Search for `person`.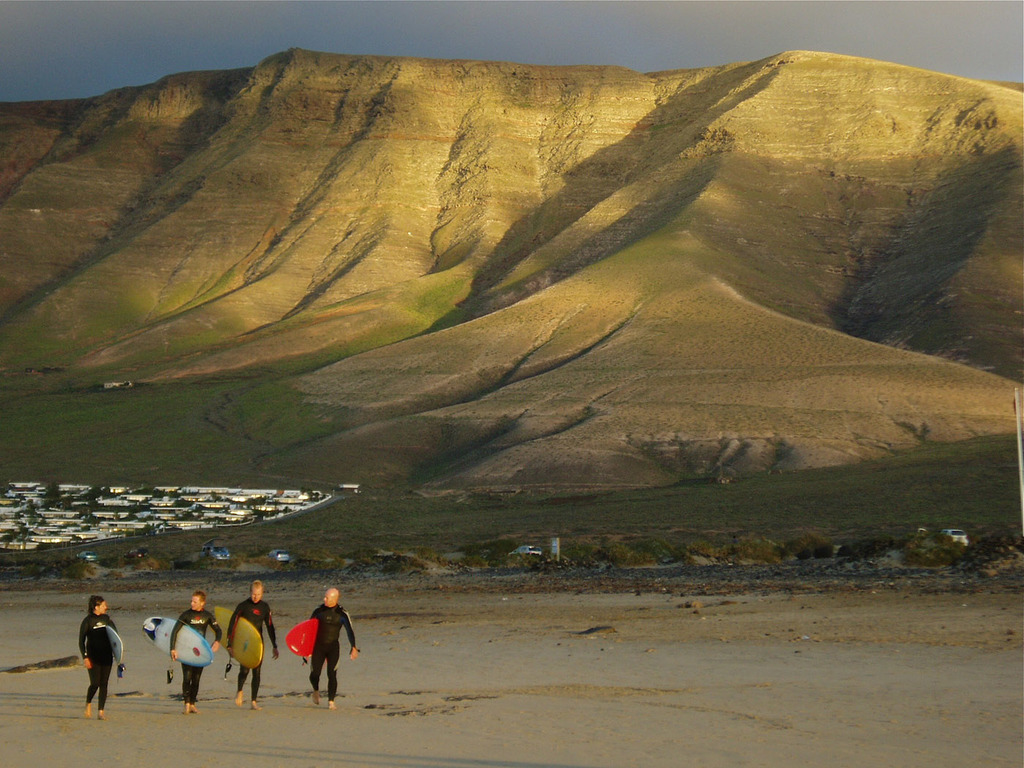
Found at (left=300, top=582, right=361, bottom=709).
